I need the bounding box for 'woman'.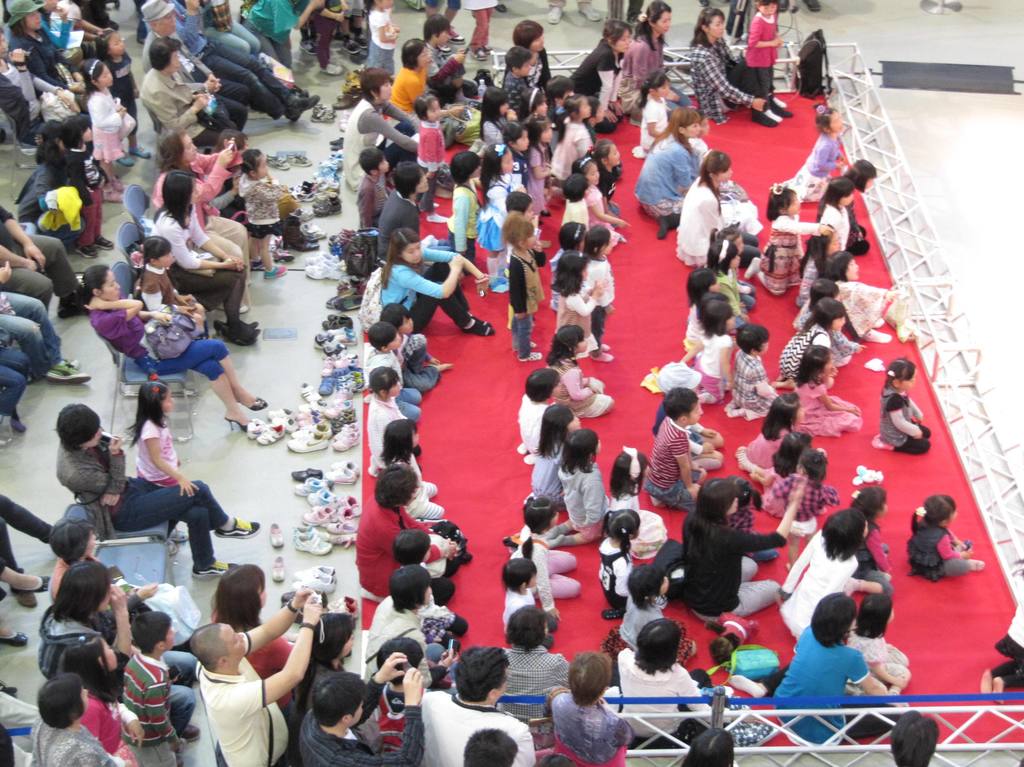
Here it is: {"x1": 616, "y1": 0, "x2": 706, "y2": 128}.
